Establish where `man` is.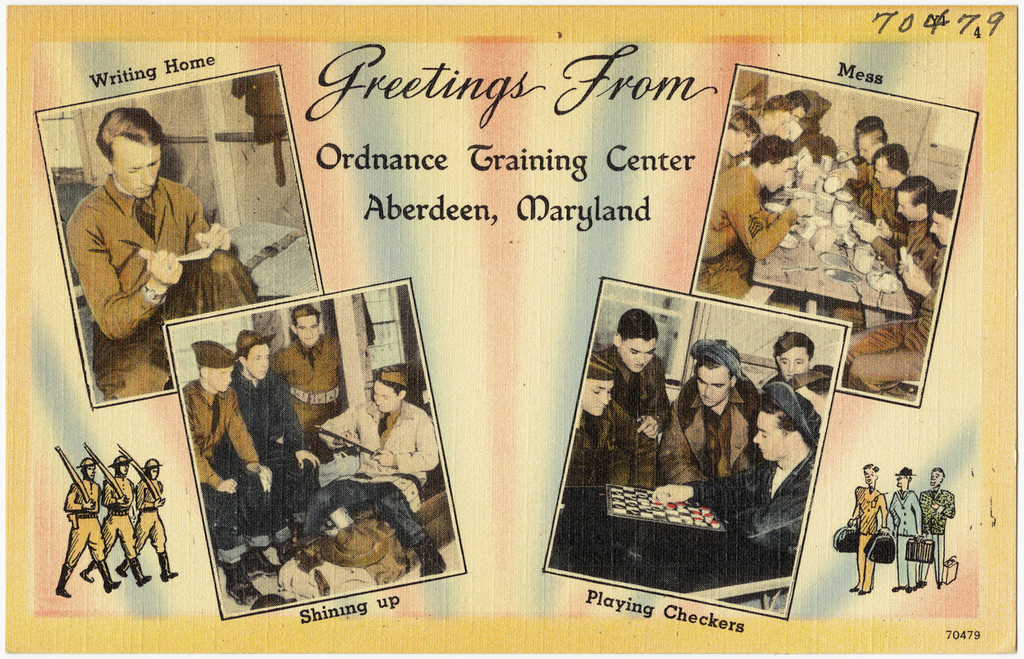
Established at box=[742, 90, 799, 143].
